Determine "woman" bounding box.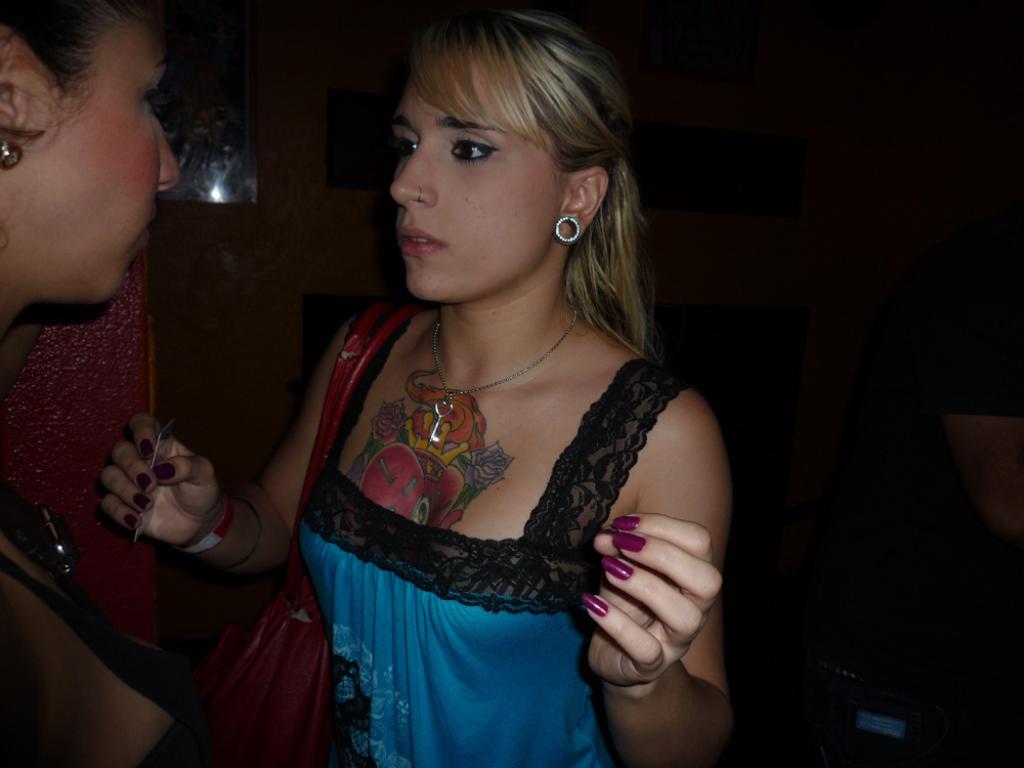
Determined: detection(103, 8, 732, 767).
